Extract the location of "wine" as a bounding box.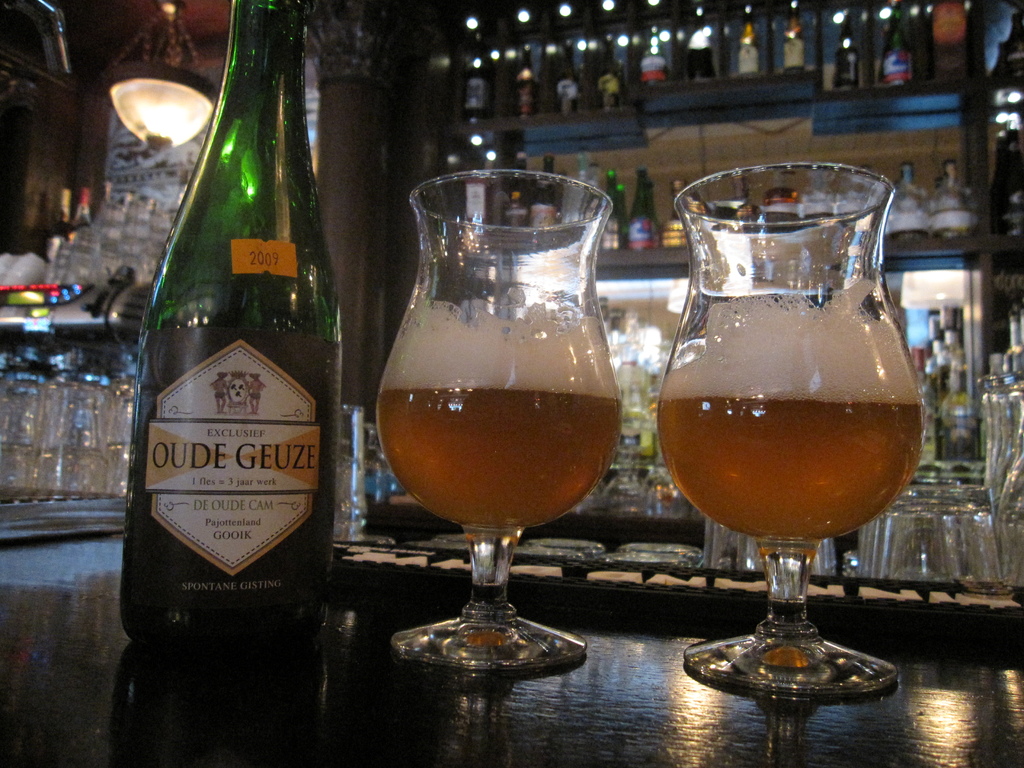
[836,14,858,90].
